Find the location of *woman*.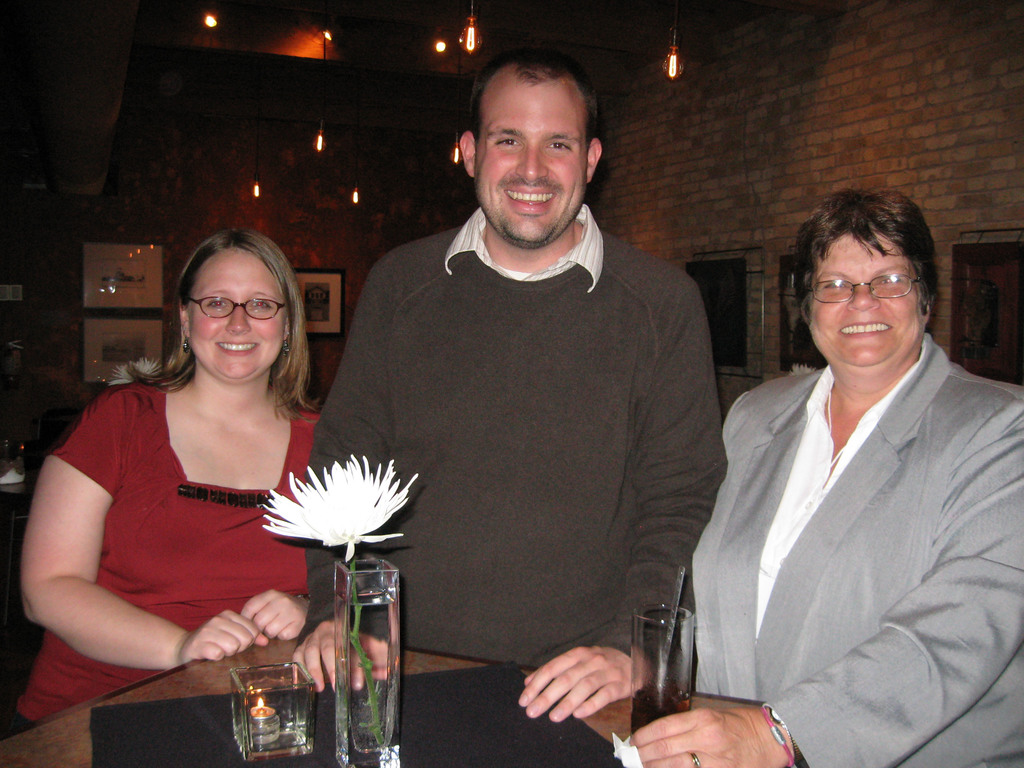
Location: bbox(14, 227, 337, 726).
